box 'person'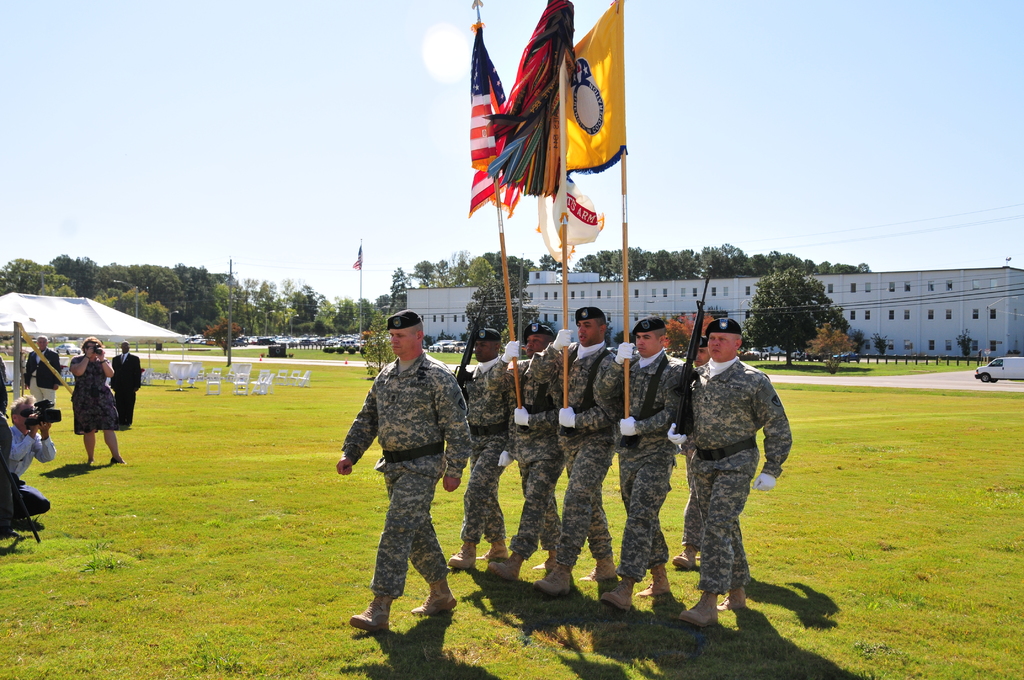
BBox(98, 356, 111, 364)
